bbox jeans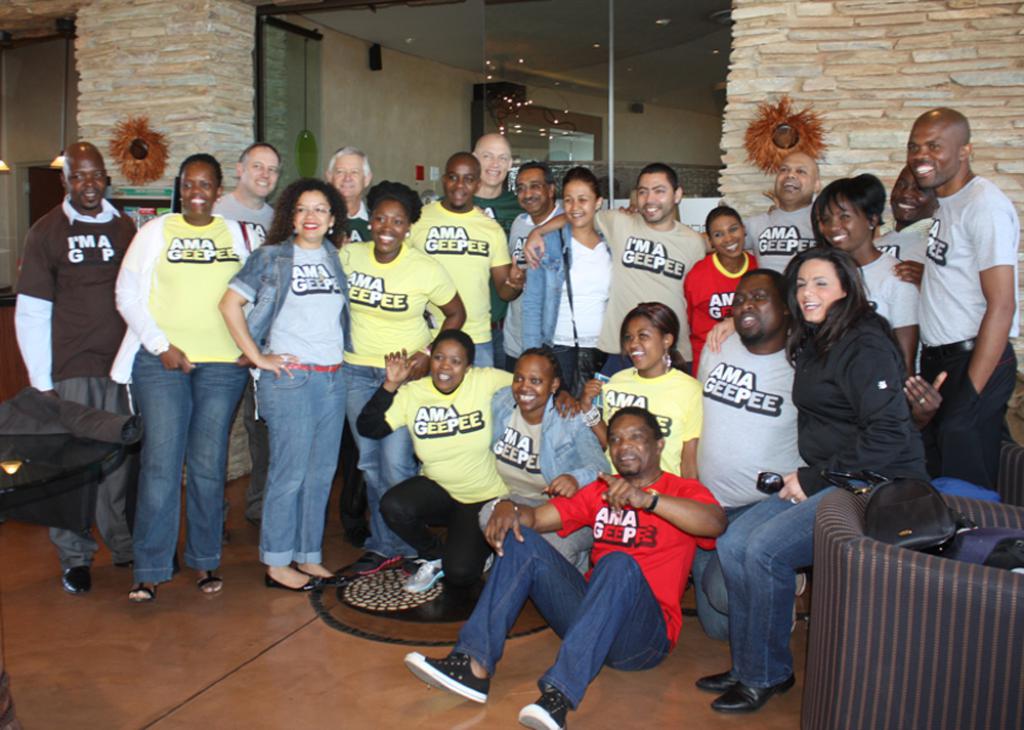
{"left": 711, "top": 485, "right": 868, "bottom": 688}
